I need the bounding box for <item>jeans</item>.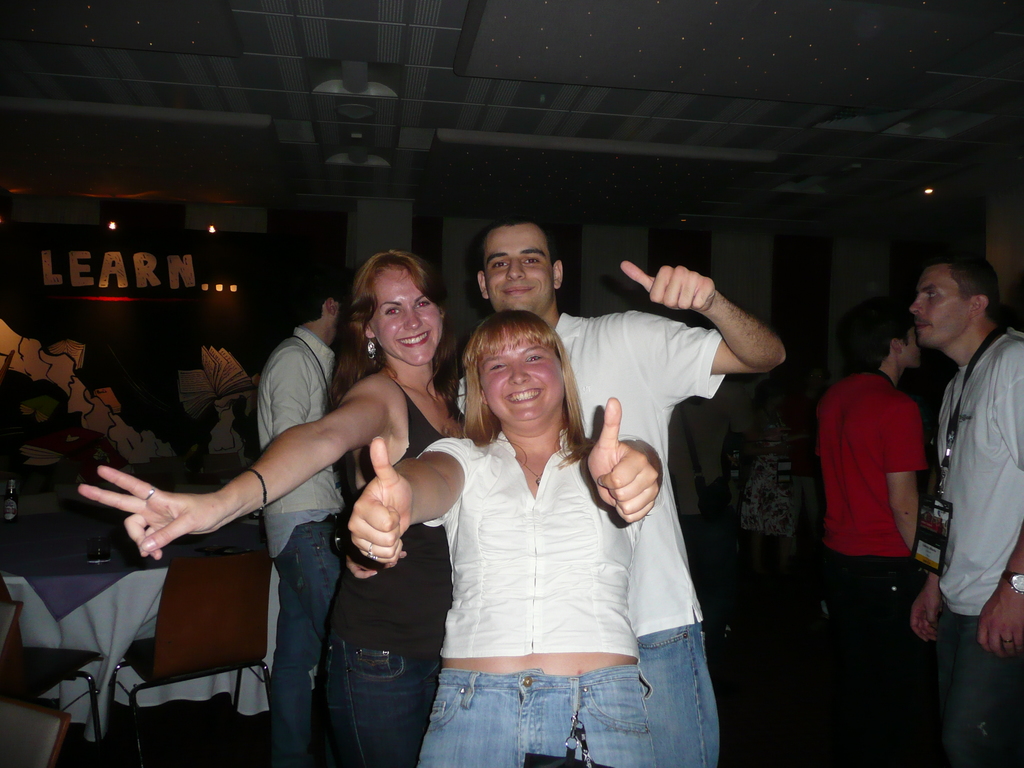
Here it is: box(839, 560, 937, 767).
